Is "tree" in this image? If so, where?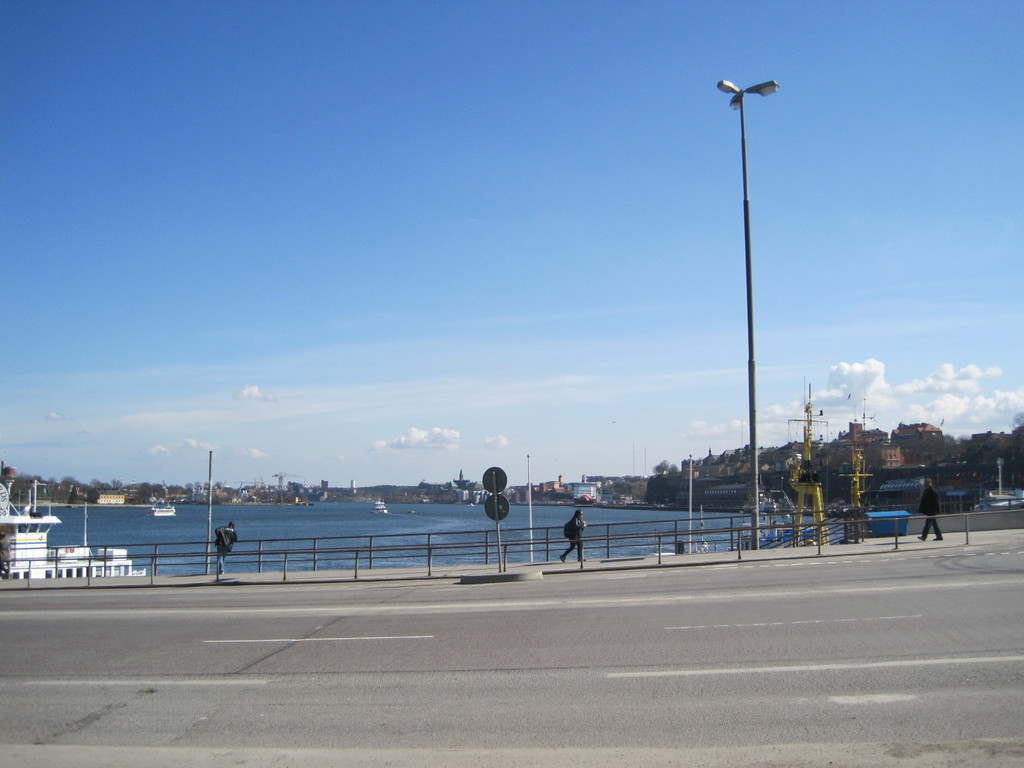
Yes, at x1=202 y1=481 x2=210 y2=497.
